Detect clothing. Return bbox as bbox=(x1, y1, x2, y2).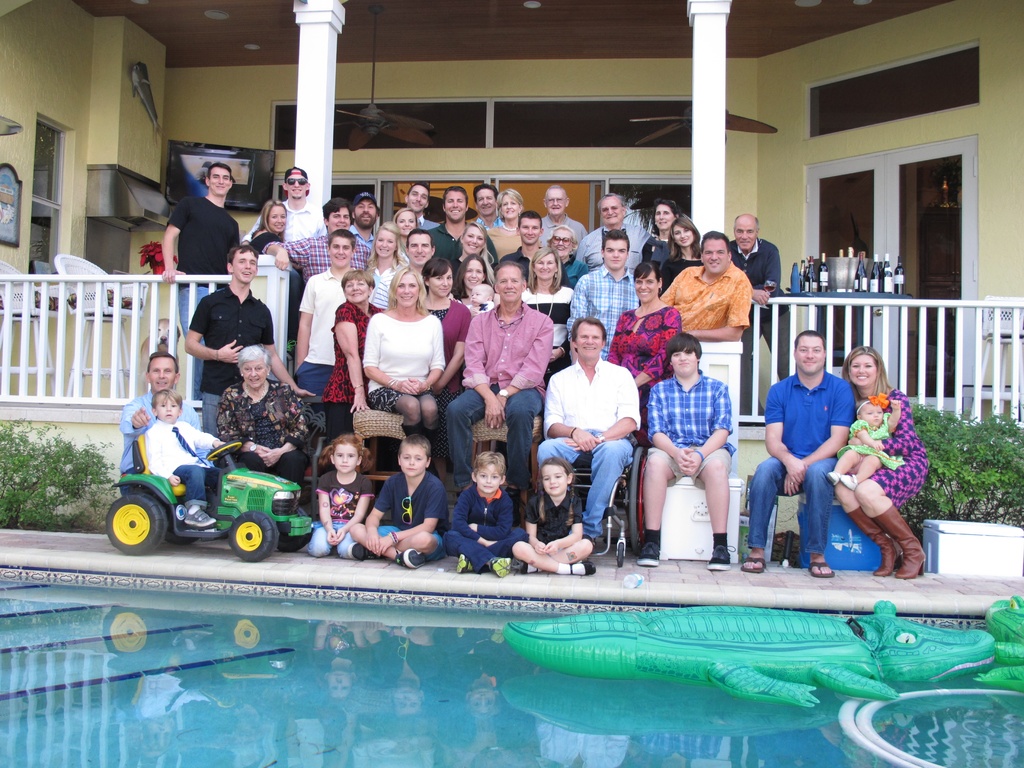
bbox=(605, 303, 674, 447).
